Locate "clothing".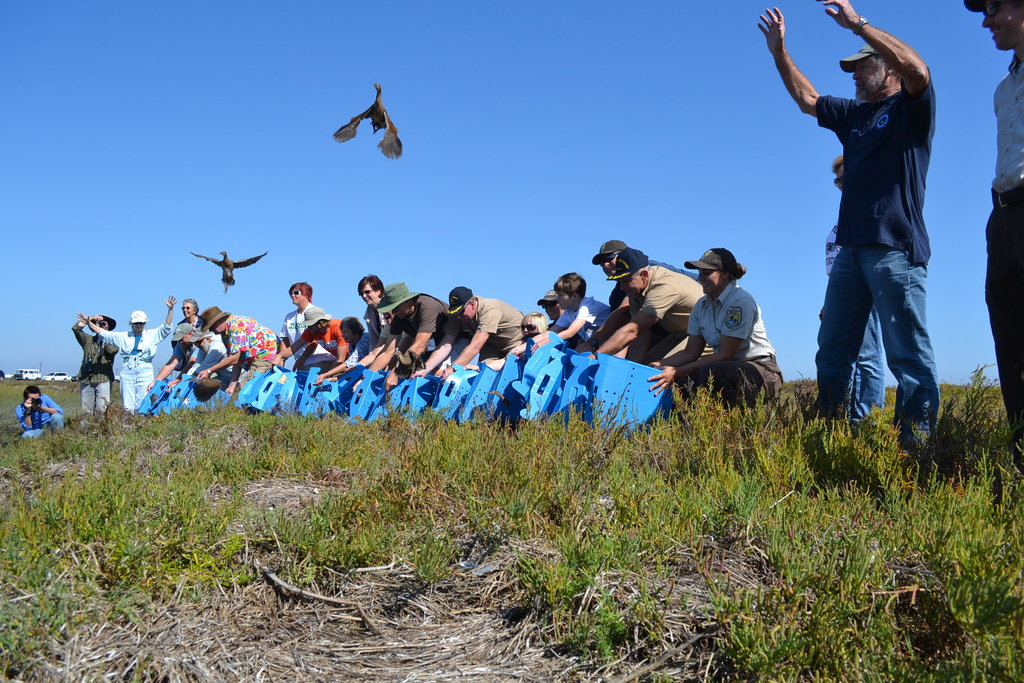
Bounding box: {"x1": 172, "y1": 340, "x2": 195, "y2": 365}.
